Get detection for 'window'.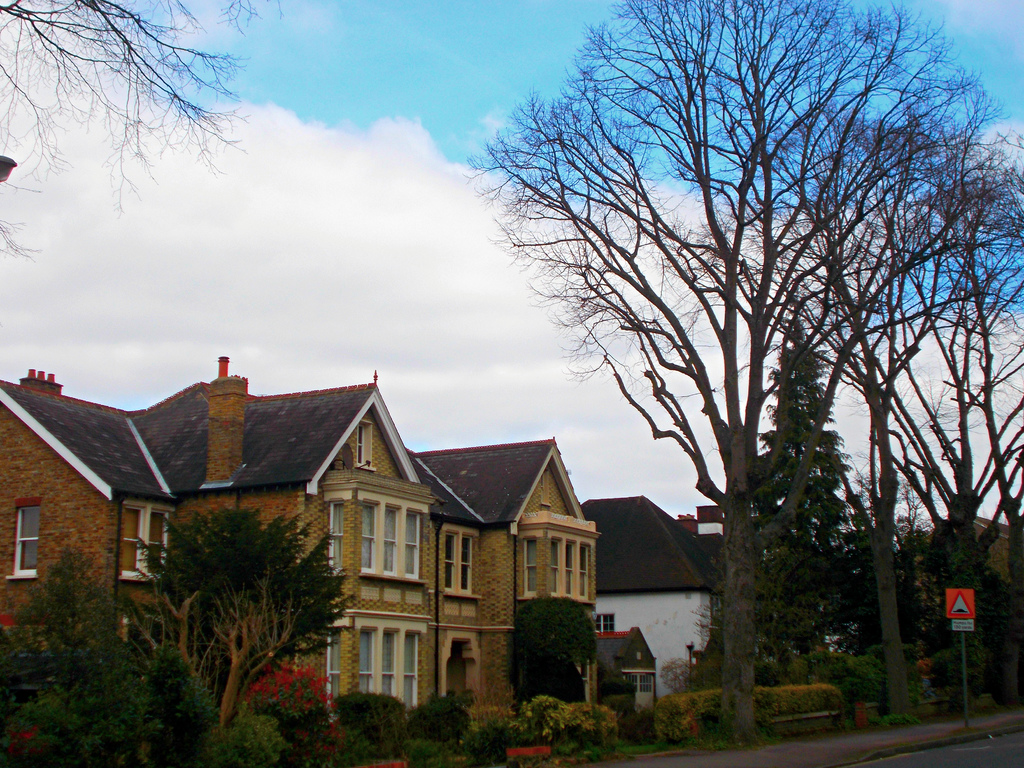
Detection: [10,496,38,577].
